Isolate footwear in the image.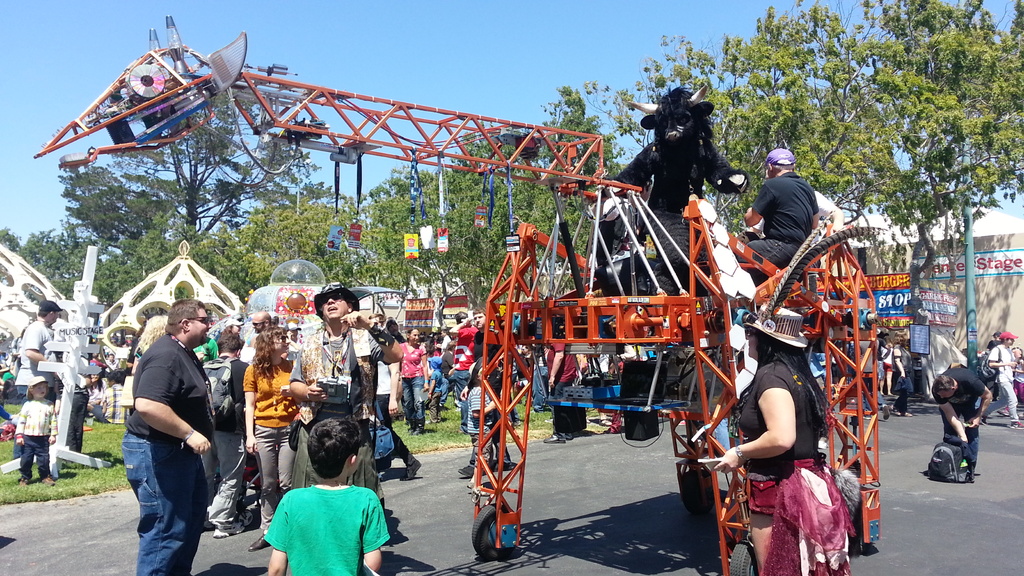
Isolated region: (left=399, top=423, right=417, bottom=436).
